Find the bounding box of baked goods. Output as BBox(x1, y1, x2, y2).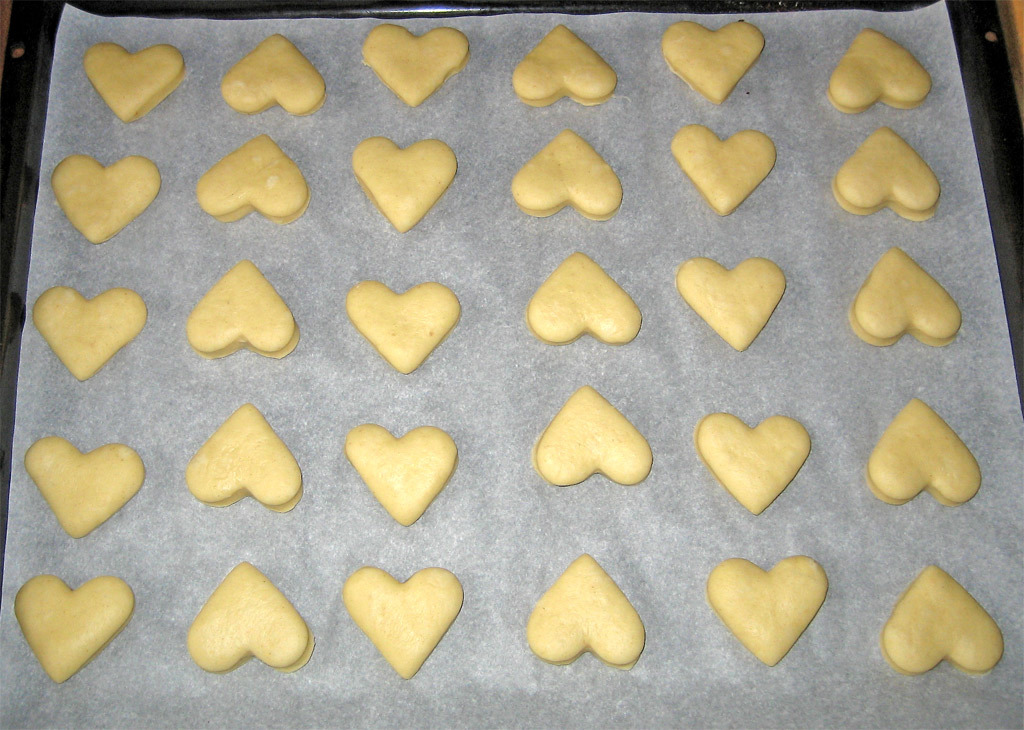
BBox(823, 27, 933, 112).
